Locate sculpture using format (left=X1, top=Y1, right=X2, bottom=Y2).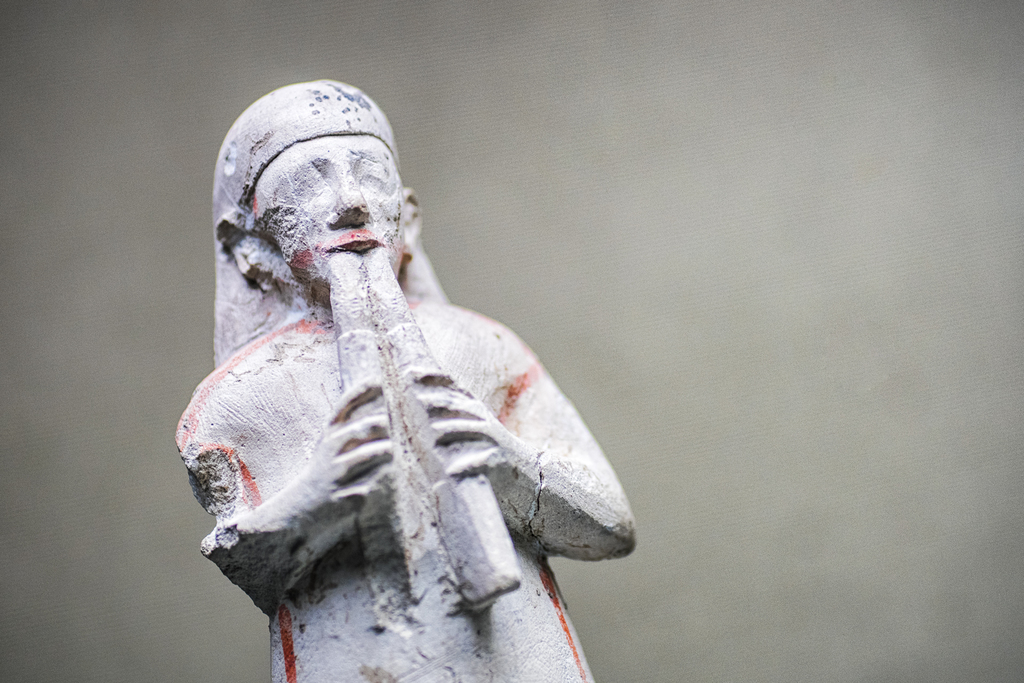
(left=174, top=81, right=636, bottom=682).
